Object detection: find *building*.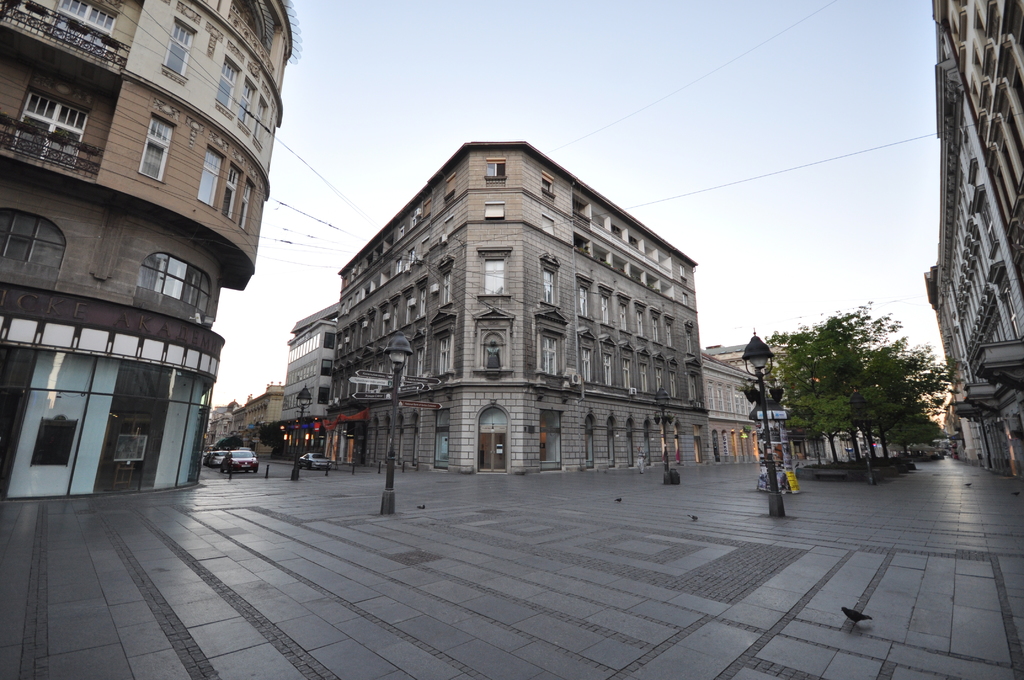
region(924, 0, 1023, 485).
